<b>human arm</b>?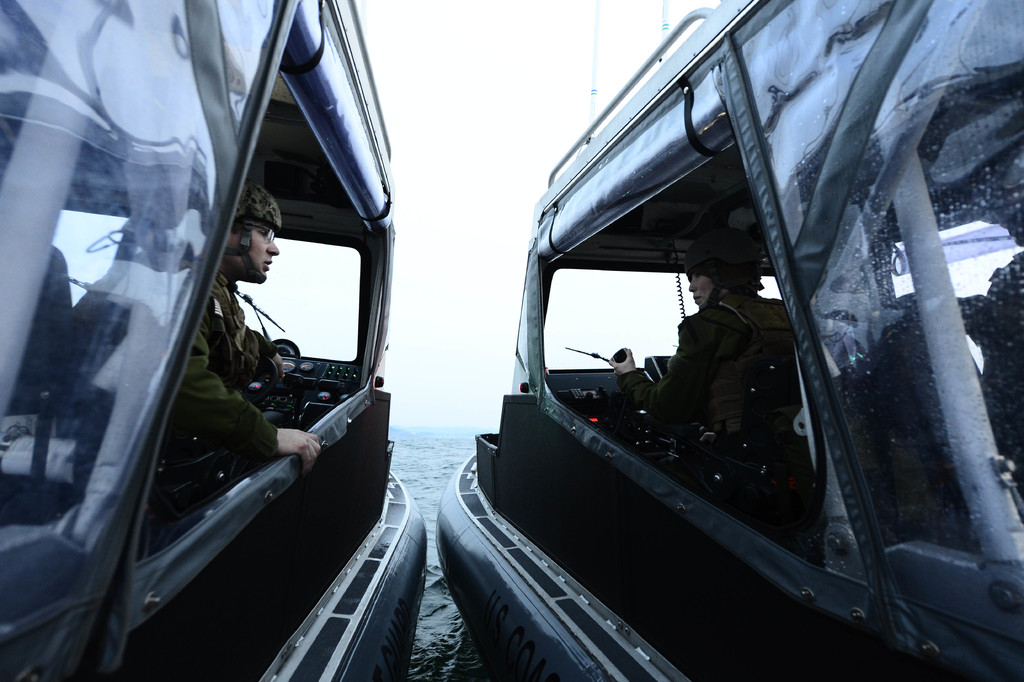
<region>250, 329, 289, 383</region>
